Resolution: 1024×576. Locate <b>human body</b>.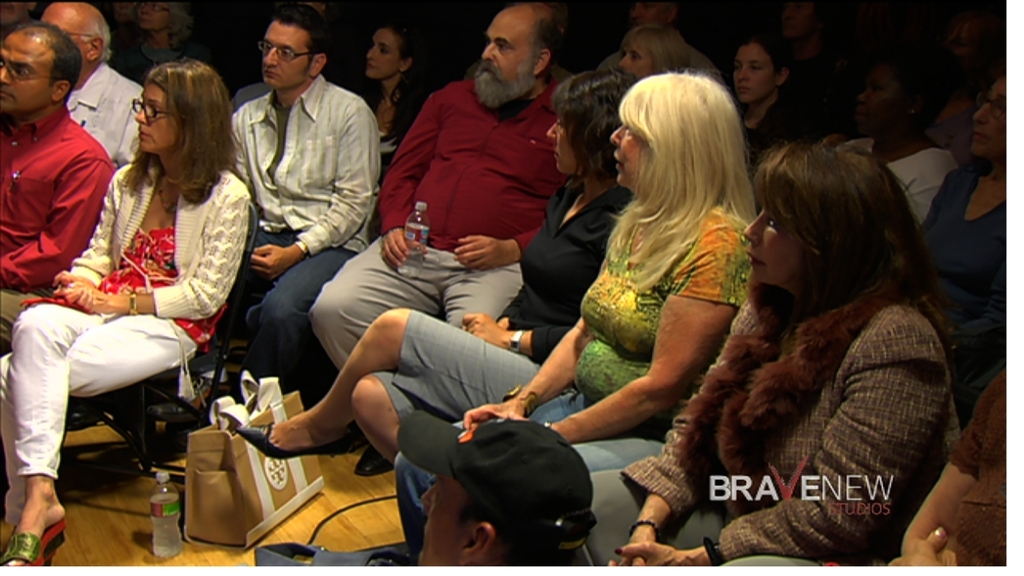
locate(613, 17, 702, 77).
